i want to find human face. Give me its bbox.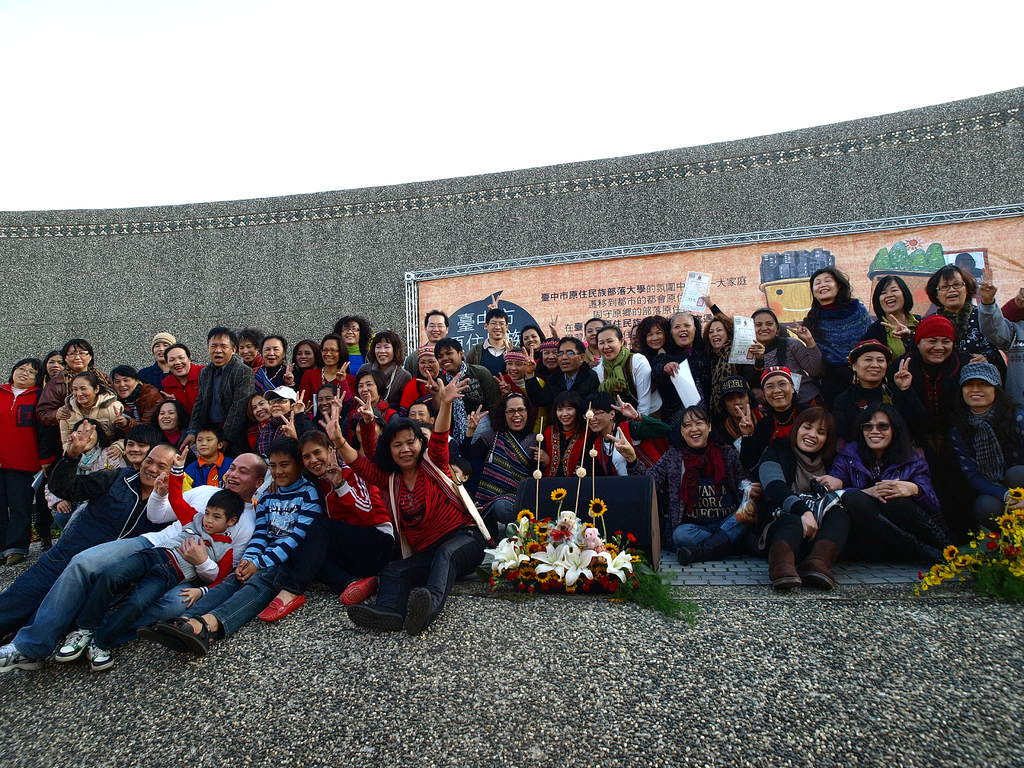
select_region(372, 340, 394, 363).
